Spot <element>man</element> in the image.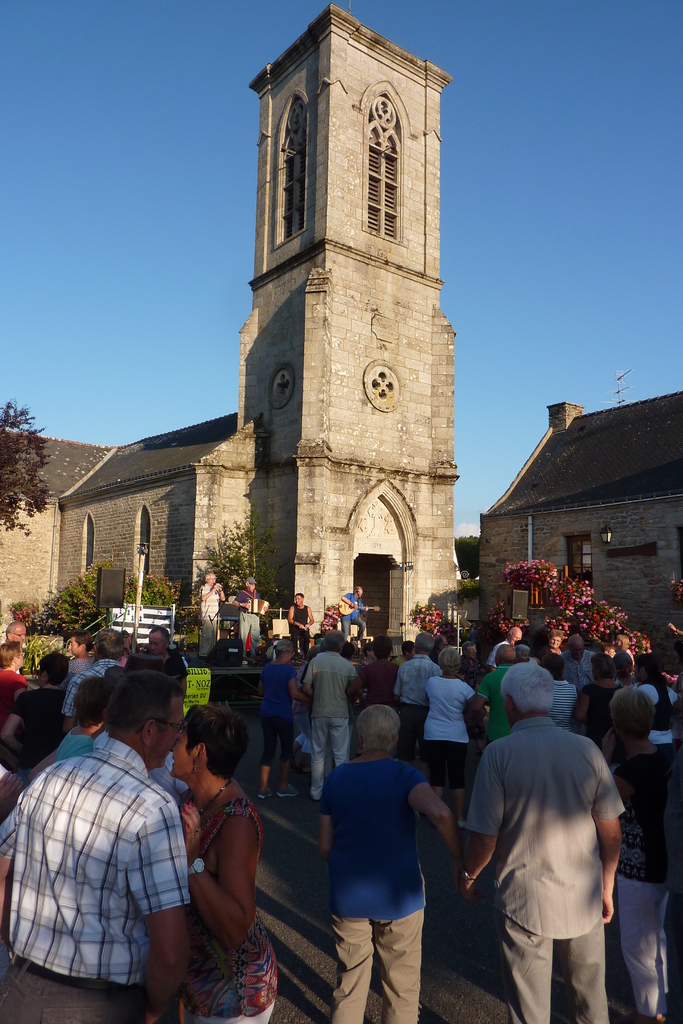
<element>man</element> found at (392,632,440,758).
